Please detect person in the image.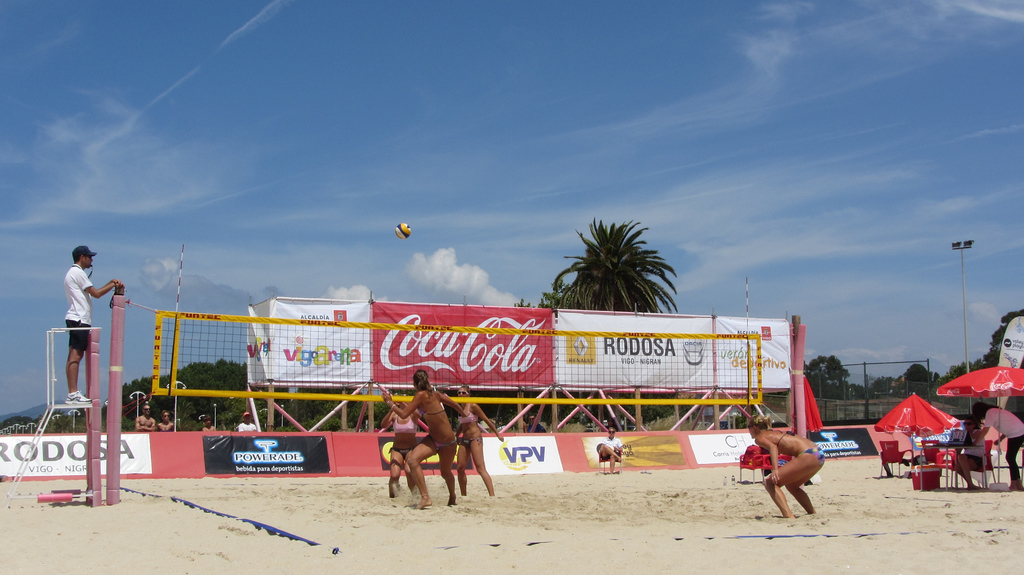
region(383, 371, 471, 510).
